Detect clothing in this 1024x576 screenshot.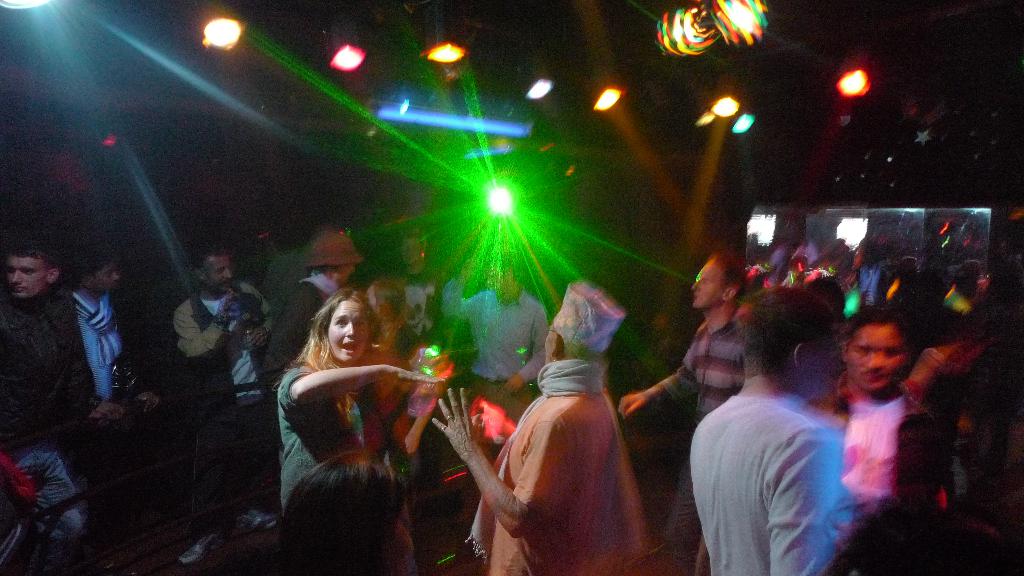
Detection: [x1=905, y1=346, x2=1023, y2=492].
